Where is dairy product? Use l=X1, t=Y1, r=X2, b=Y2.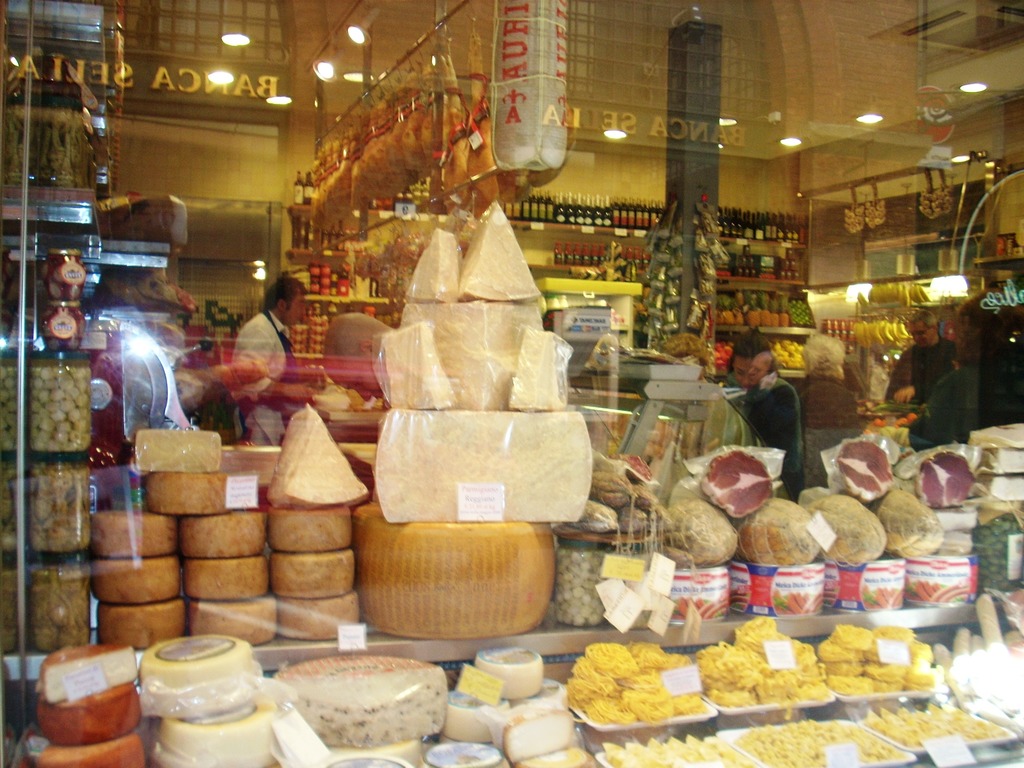
l=101, t=552, r=175, b=609.
